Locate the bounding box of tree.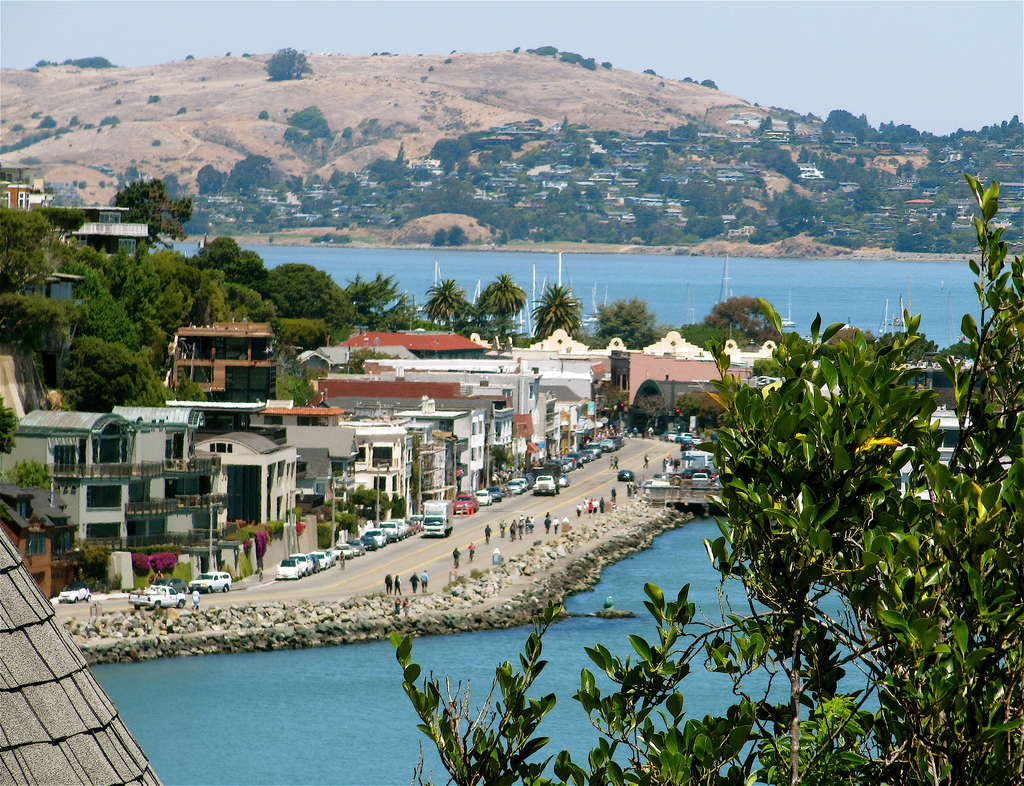
Bounding box: BBox(391, 169, 1023, 785).
